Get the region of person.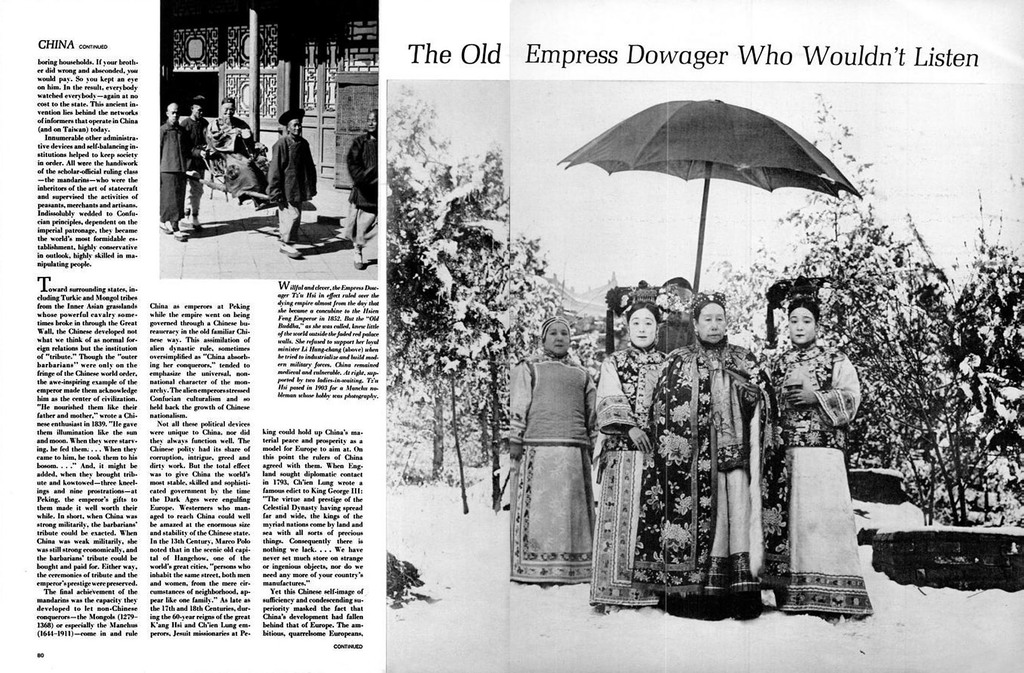
[648,276,774,623].
